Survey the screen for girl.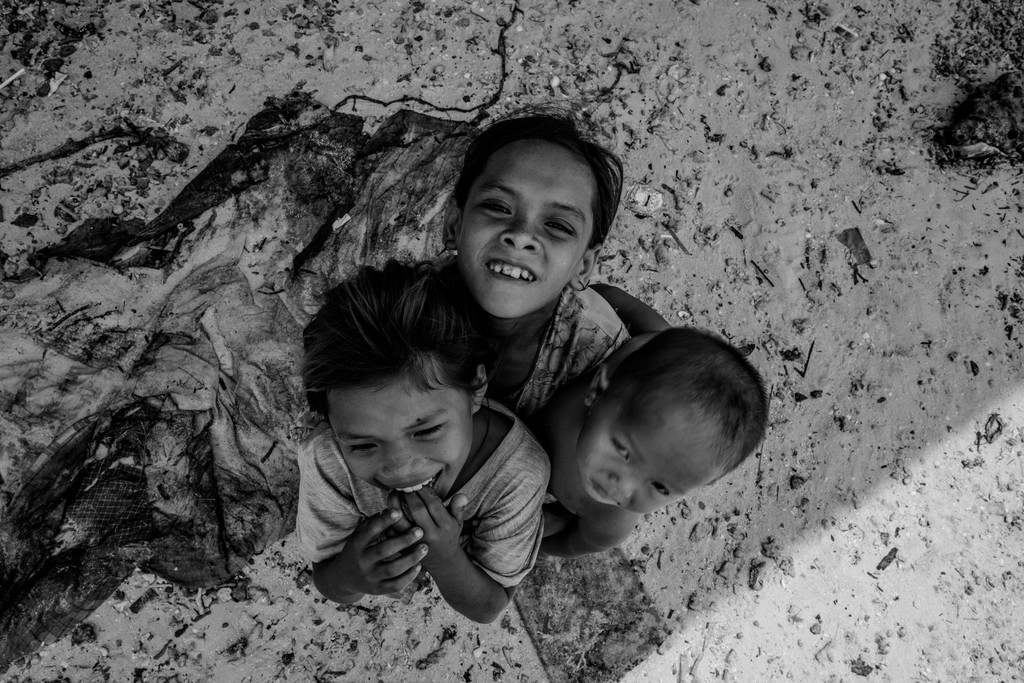
Survey found: Rect(294, 254, 551, 629).
